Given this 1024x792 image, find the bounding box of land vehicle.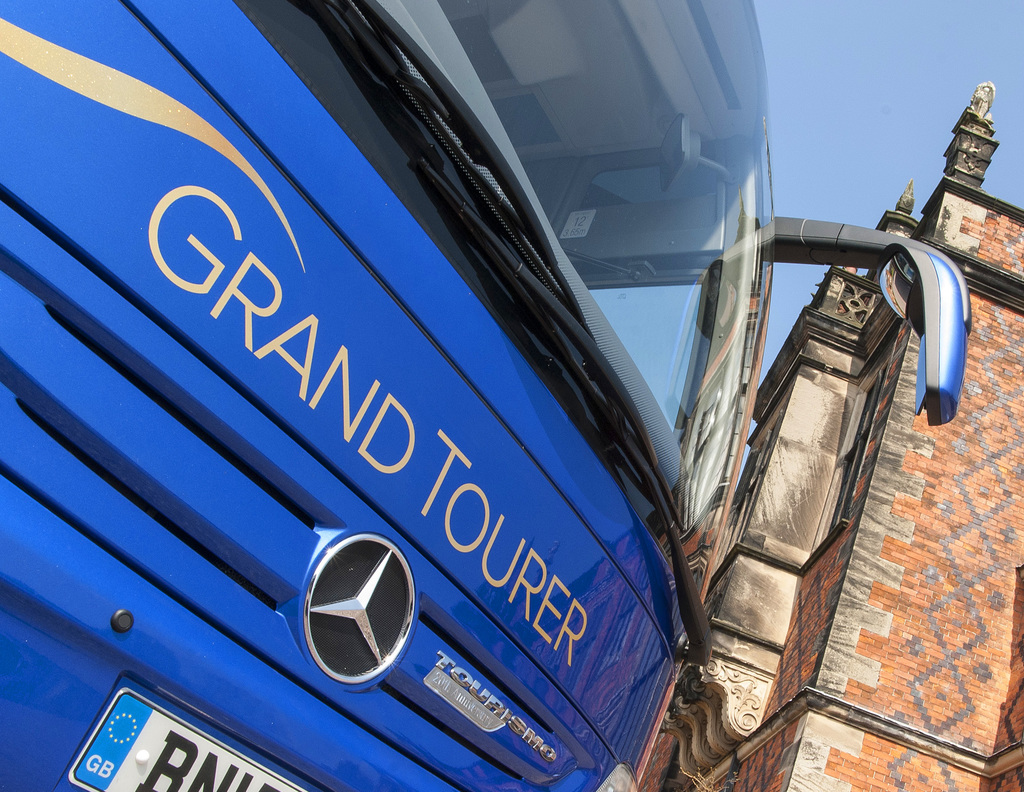
x1=60 y1=17 x2=1009 y2=791.
